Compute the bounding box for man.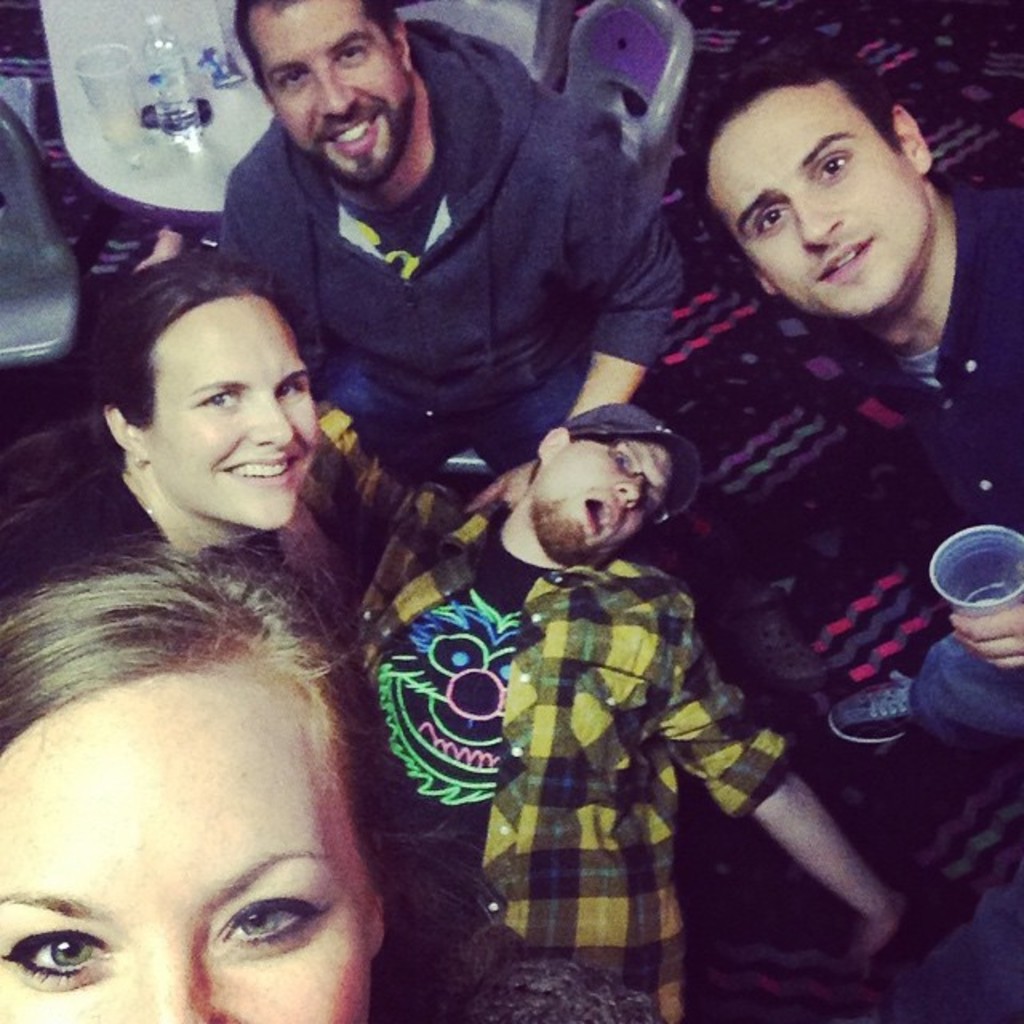
690:27:1022:544.
